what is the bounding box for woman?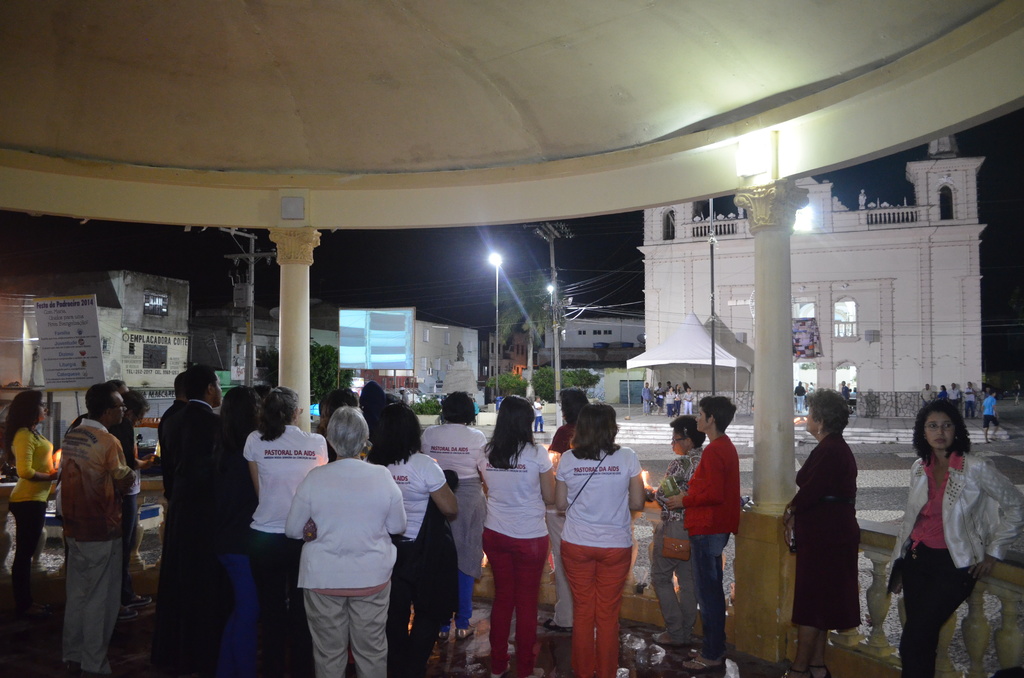
bbox(294, 403, 411, 677).
